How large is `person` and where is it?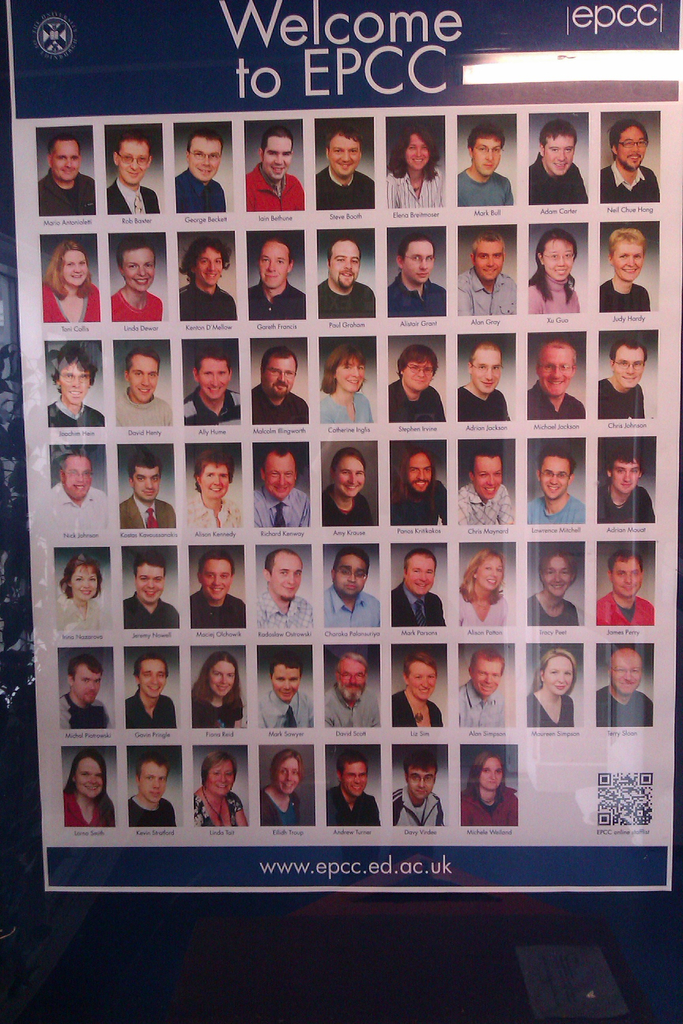
Bounding box: x1=111 y1=239 x2=165 y2=324.
